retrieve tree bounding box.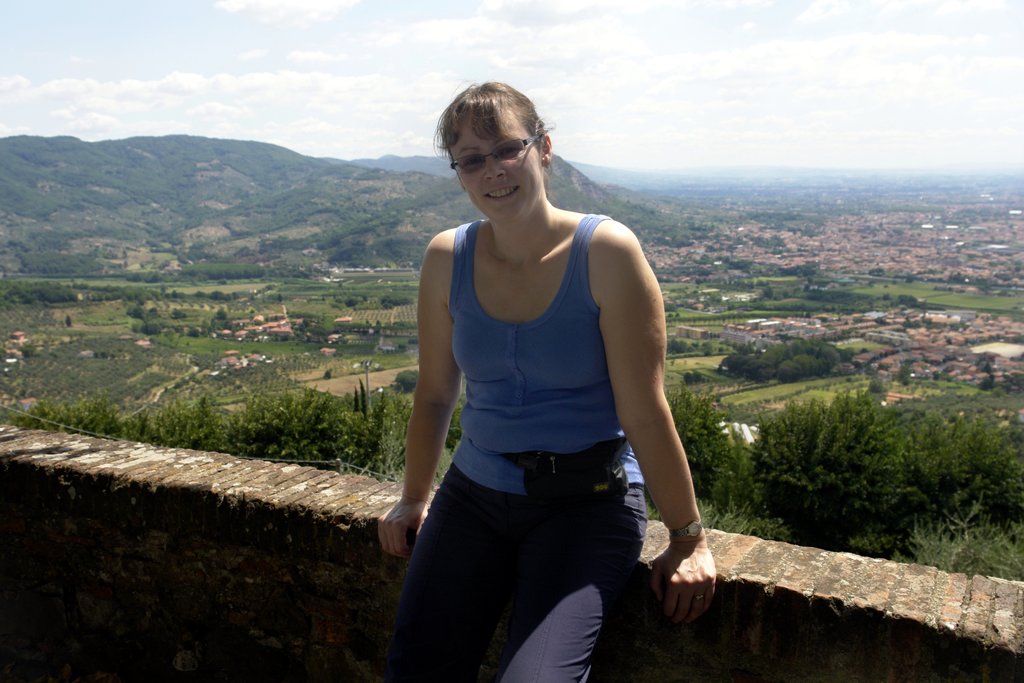
Bounding box: locate(299, 315, 311, 334).
